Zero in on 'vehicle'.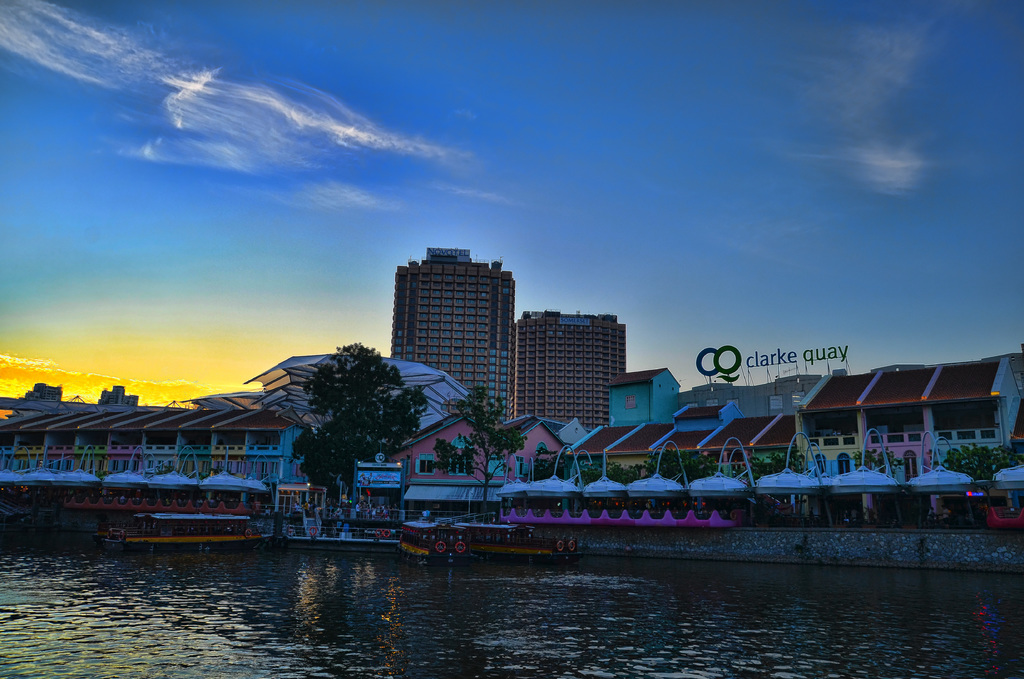
Zeroed in: left=459, top=520, right=551, bottom=553.
